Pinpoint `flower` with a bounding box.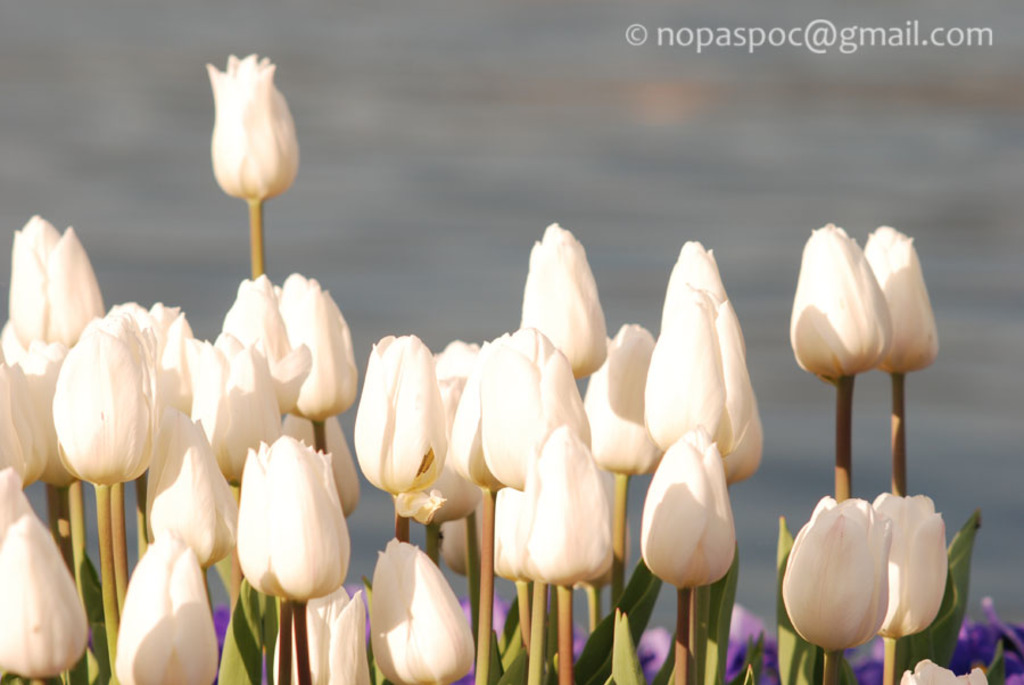
0 465 90 672.
